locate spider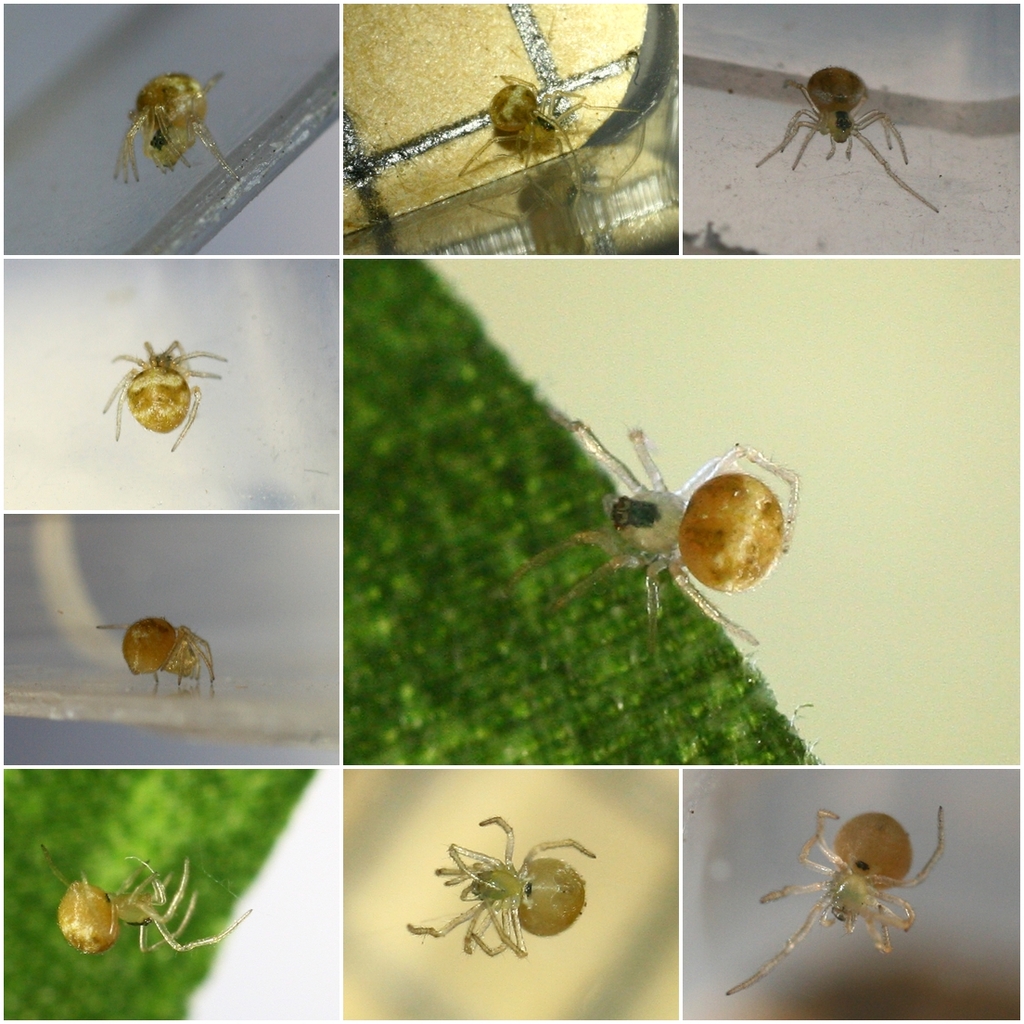
722 801 941 999
